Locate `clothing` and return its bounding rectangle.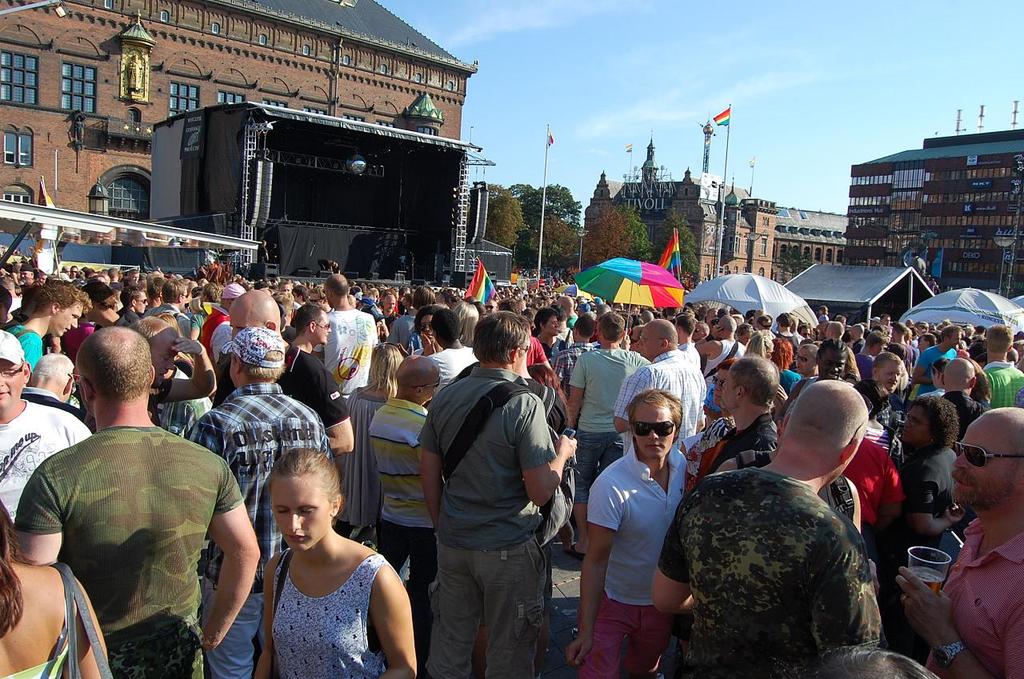
x1=875, y1=448, x2=967, y2=584.
